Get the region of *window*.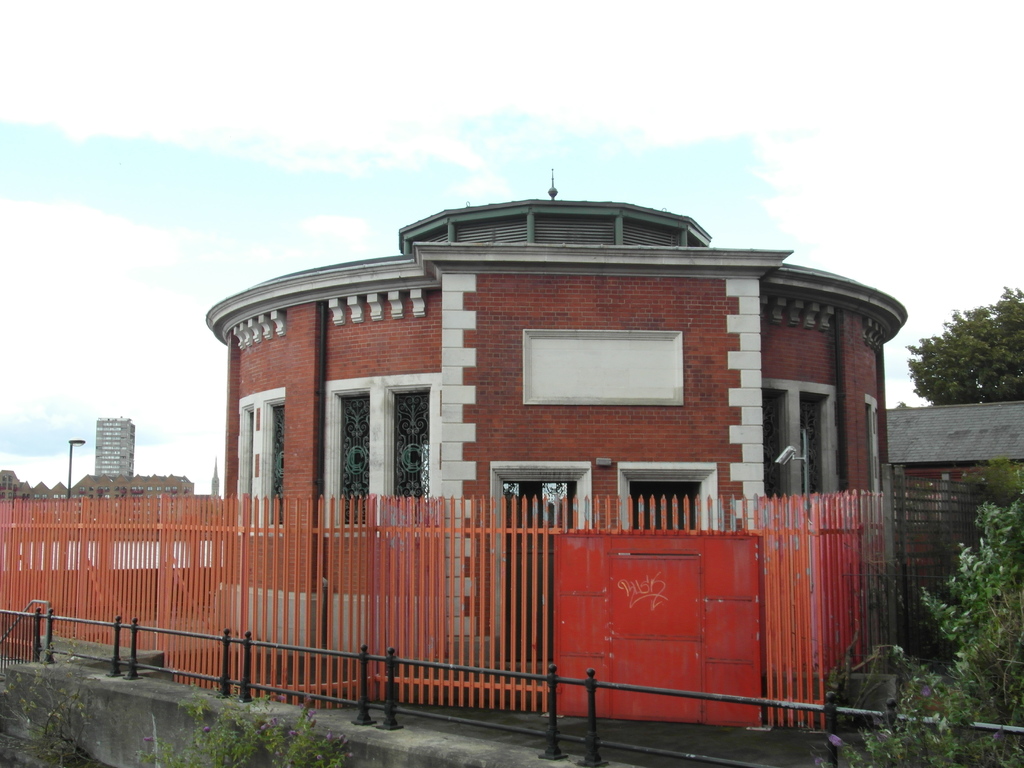
locate(633, 479, 716, 543).
